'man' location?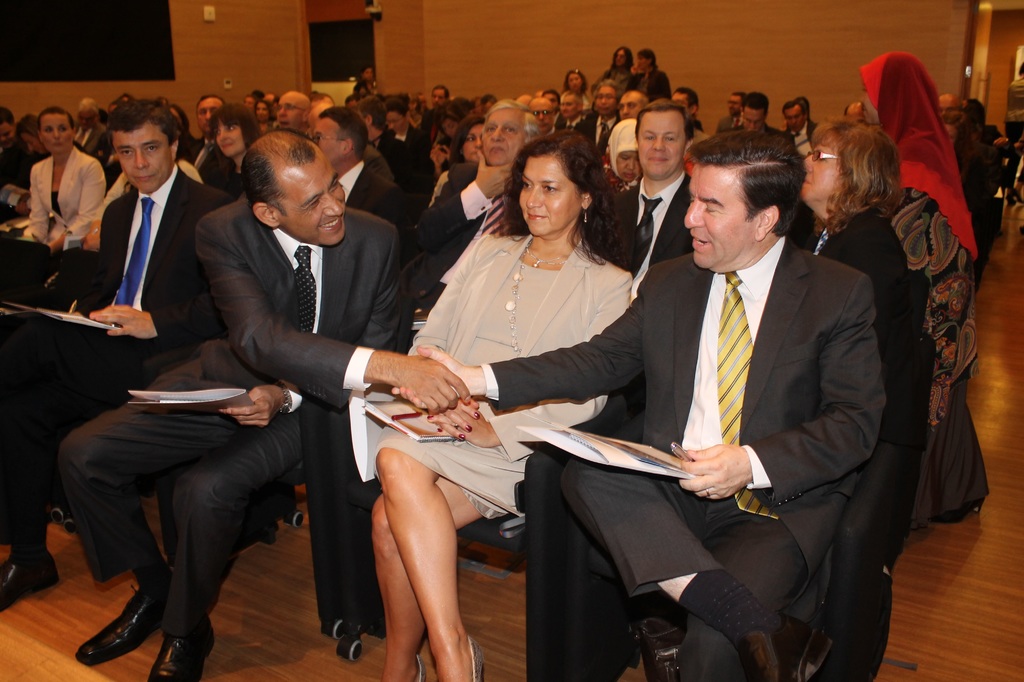
(left=312, top=104, right=396, bottom=220)
